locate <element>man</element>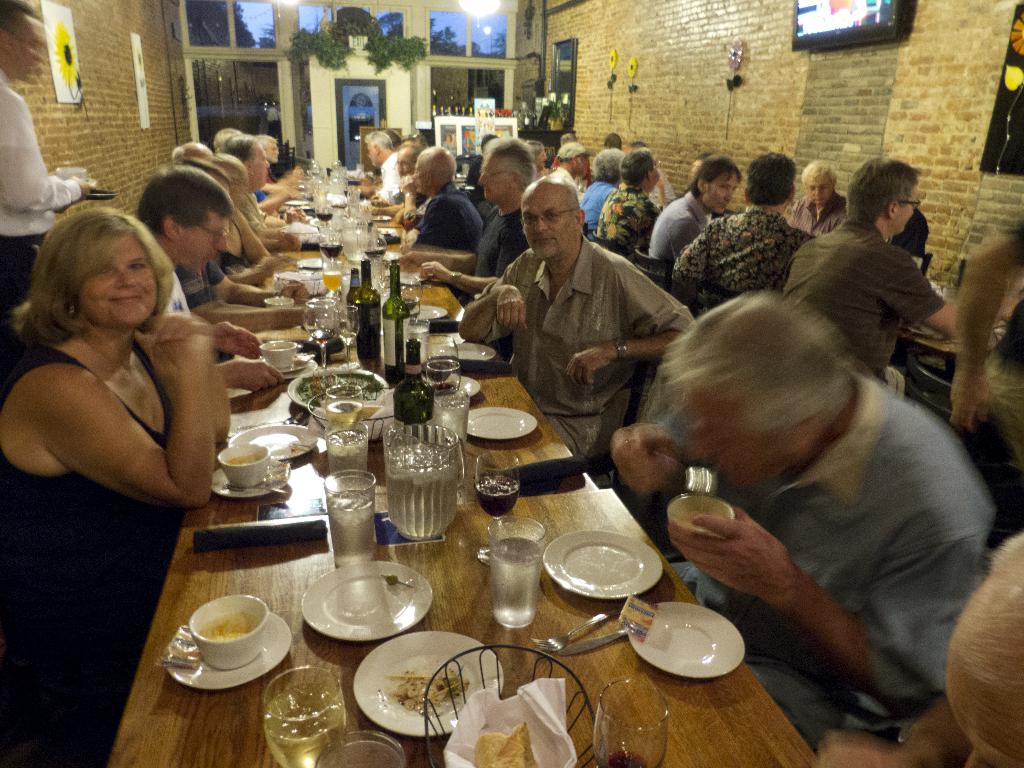
[x1=666, y1=146, x2=828, y2=307]
